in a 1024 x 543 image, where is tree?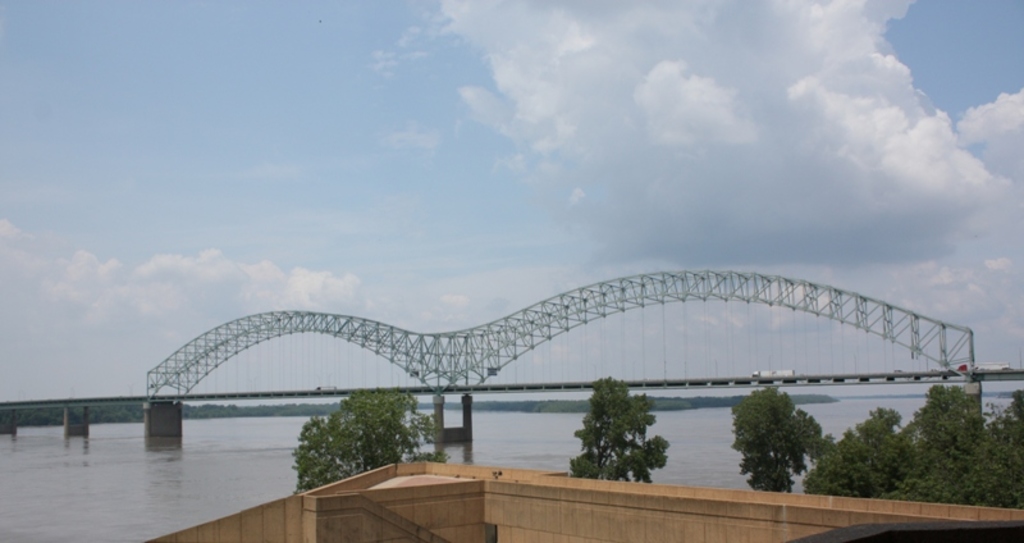
282 391 448 479.
